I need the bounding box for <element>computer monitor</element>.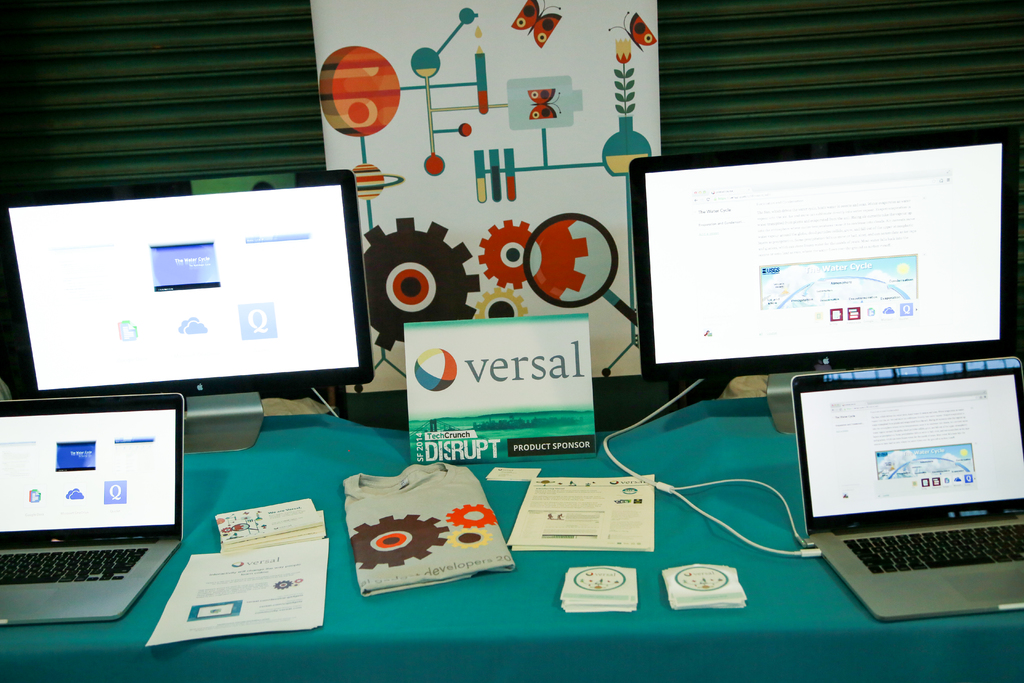
Here it is: {"left": 629, "top": 120, "right": 1023, "bottom": 378}.
